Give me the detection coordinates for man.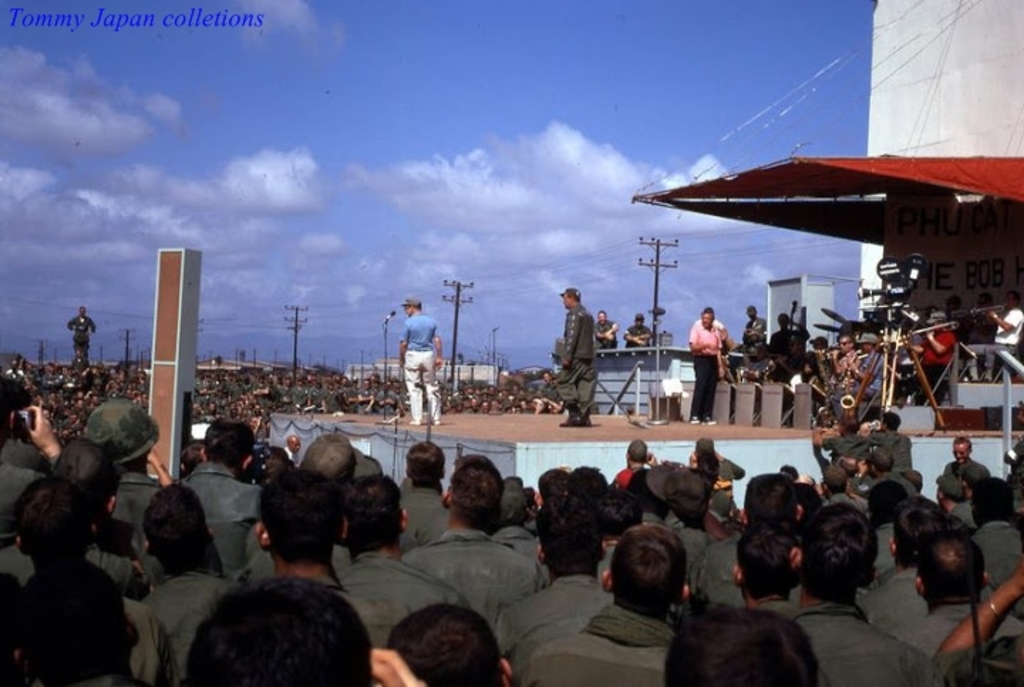
<box>624,313,653,347</box>.
